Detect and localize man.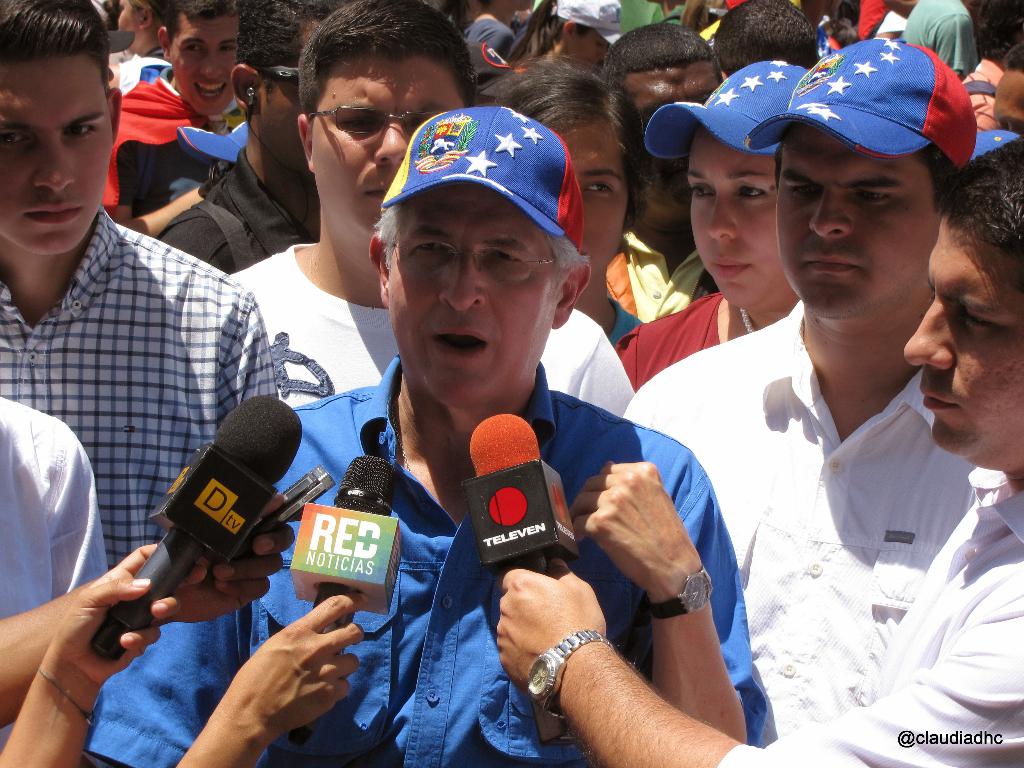
Localized at box=[712, 0, 821, 80].
